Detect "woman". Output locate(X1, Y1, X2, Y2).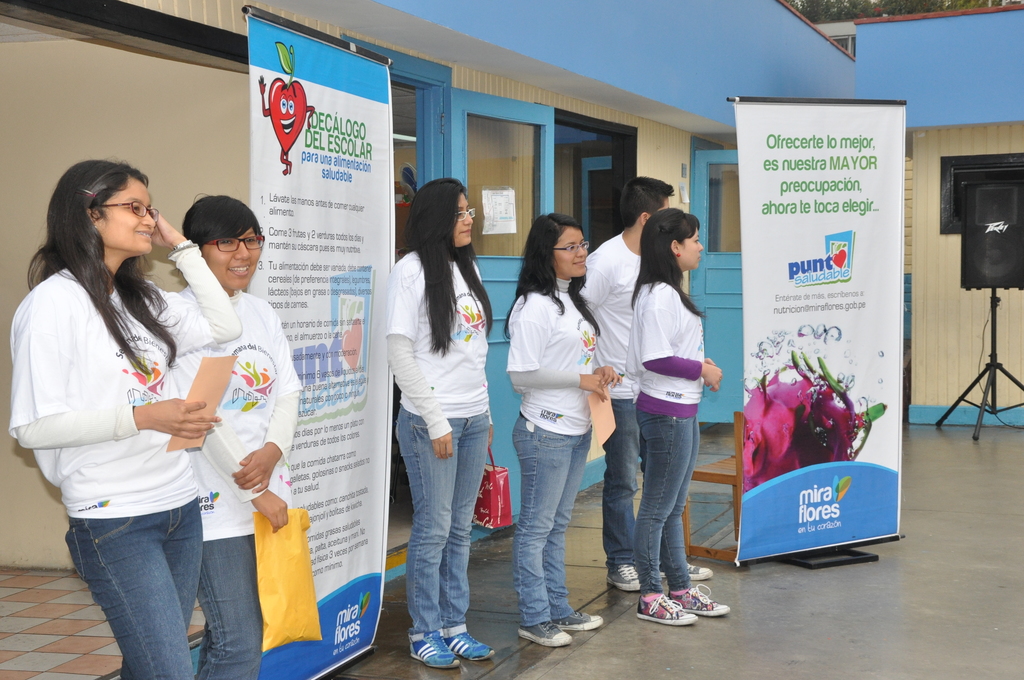
locate(367, 181, 494, 667).
